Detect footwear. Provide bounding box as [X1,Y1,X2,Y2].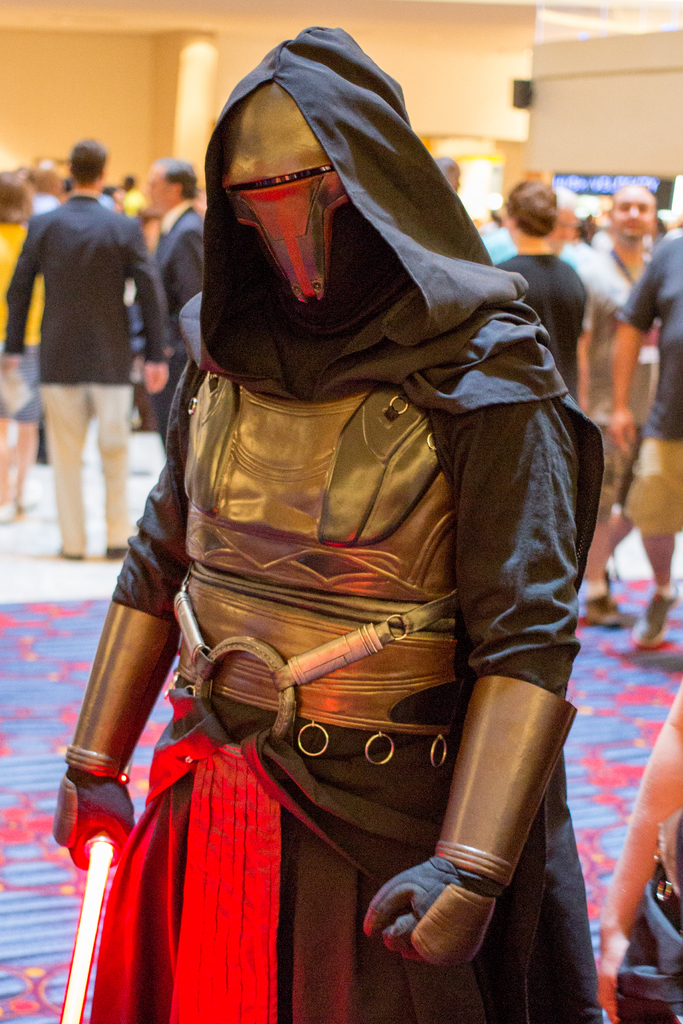
[105,548,126,568].
